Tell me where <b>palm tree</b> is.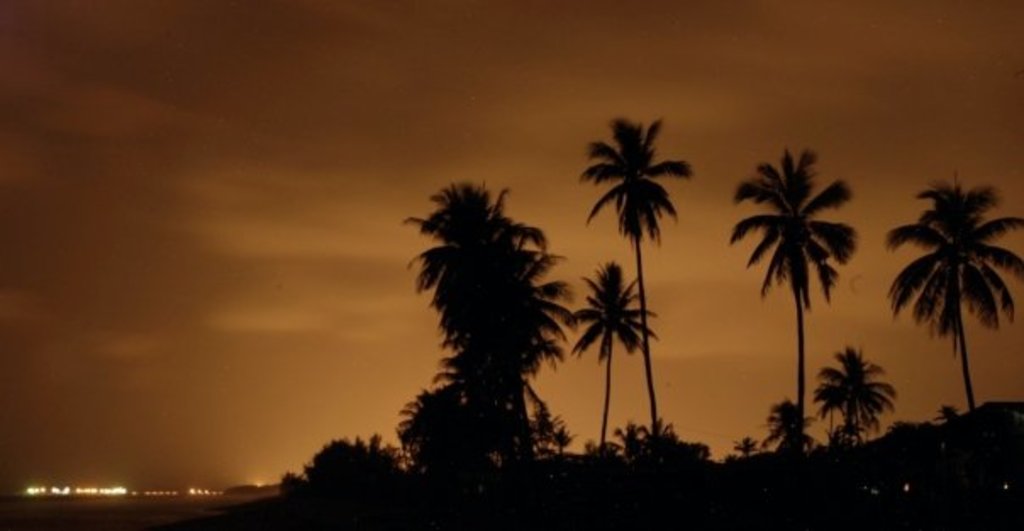
<b>palm tree</b> is at 814, 351, 882, 463.
